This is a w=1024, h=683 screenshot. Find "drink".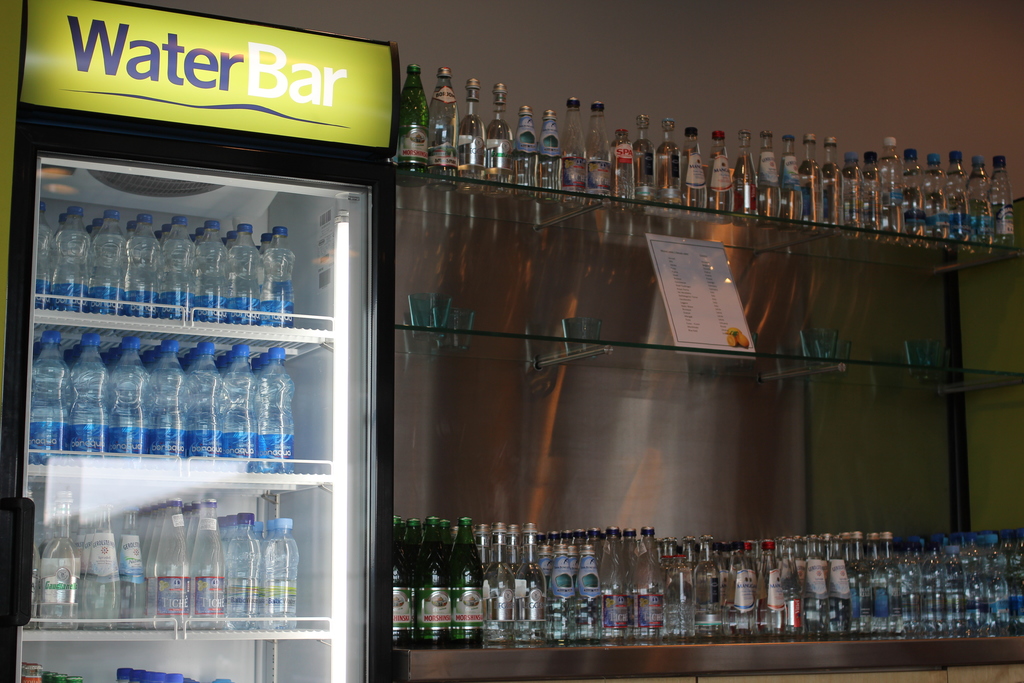
Bounding box: region(695, 534, 719, 638).
